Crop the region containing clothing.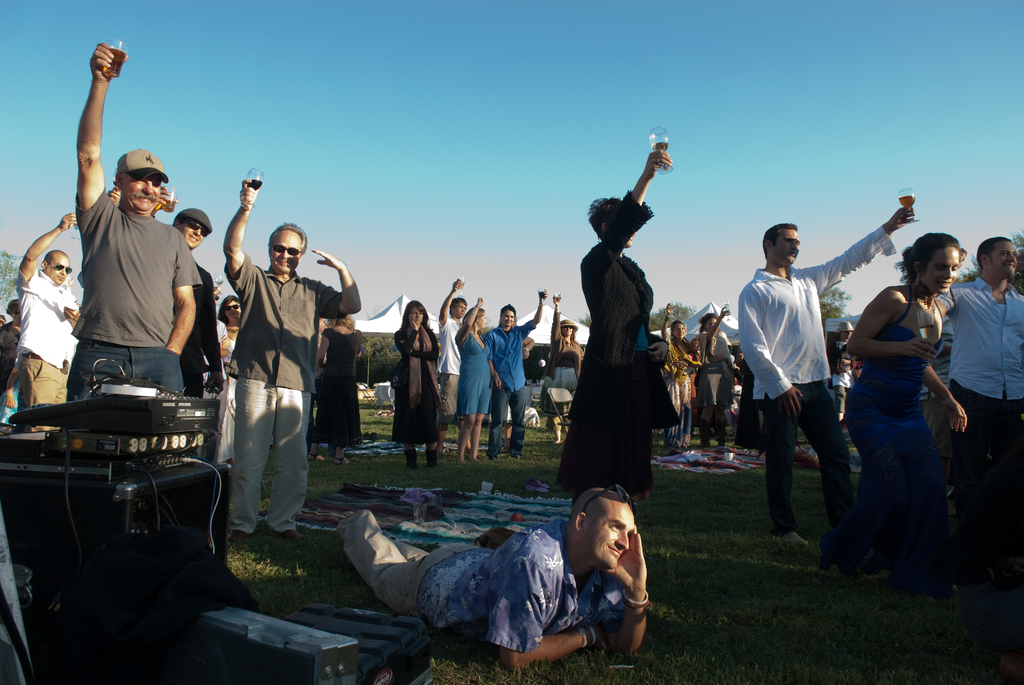
Crop region: bbox=(936, 271, 1022, 397).
